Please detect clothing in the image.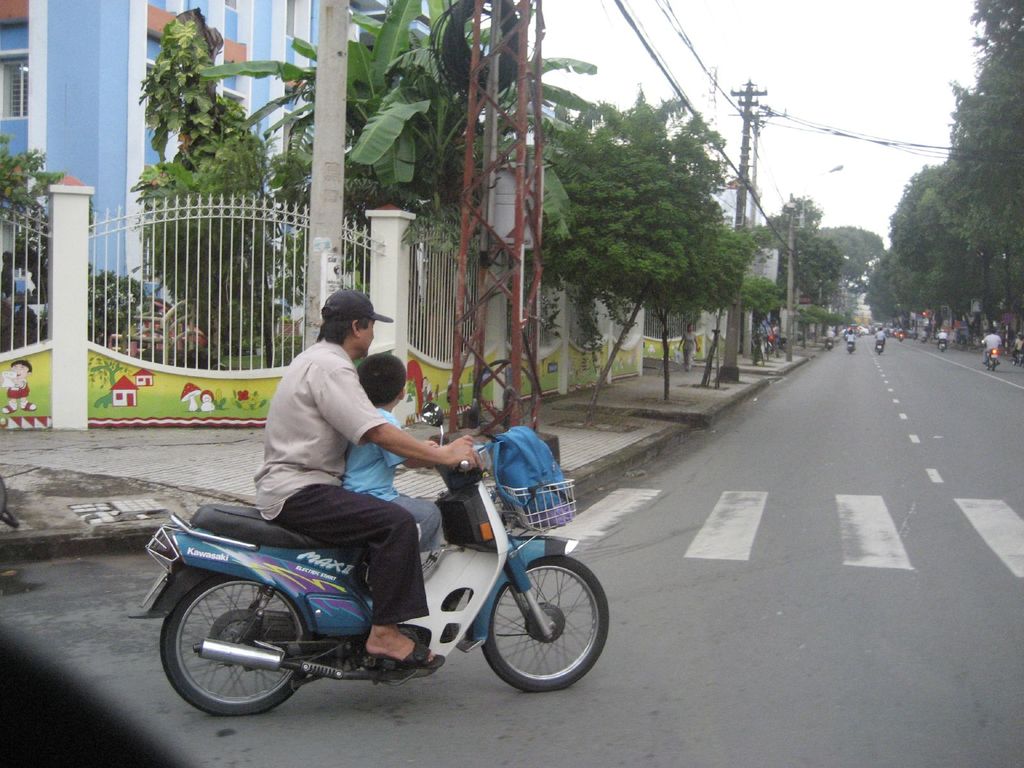
(x1=344, y1=405, x2=452, y2=557).
